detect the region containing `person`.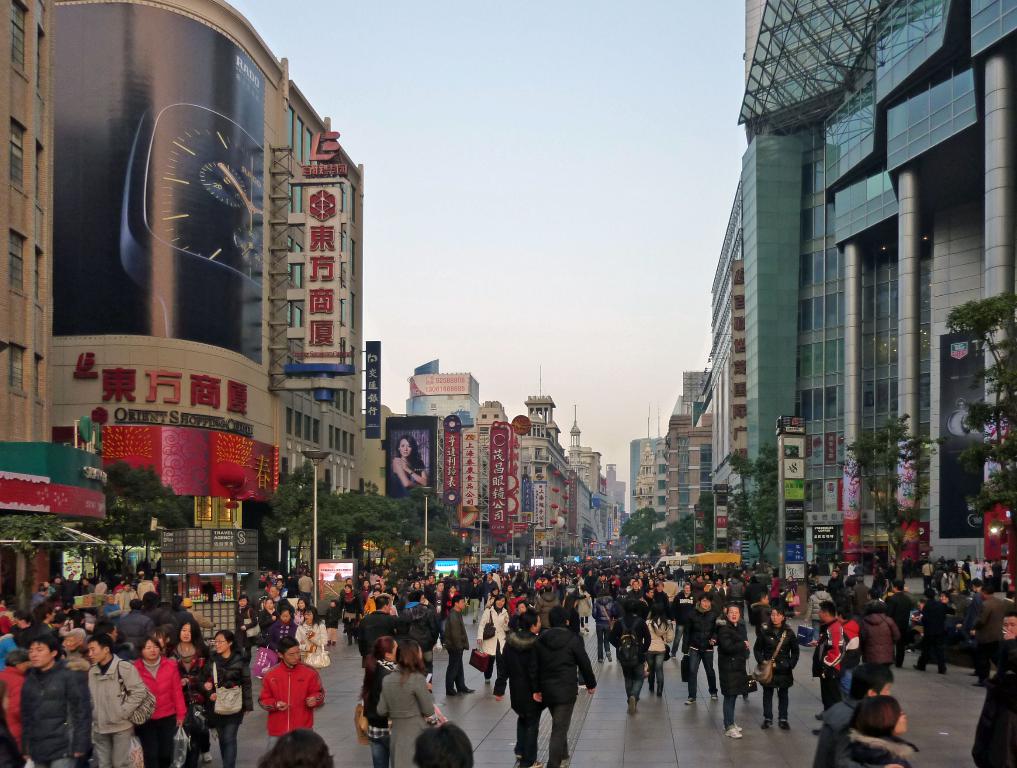
(511, 599, 534, 633).
